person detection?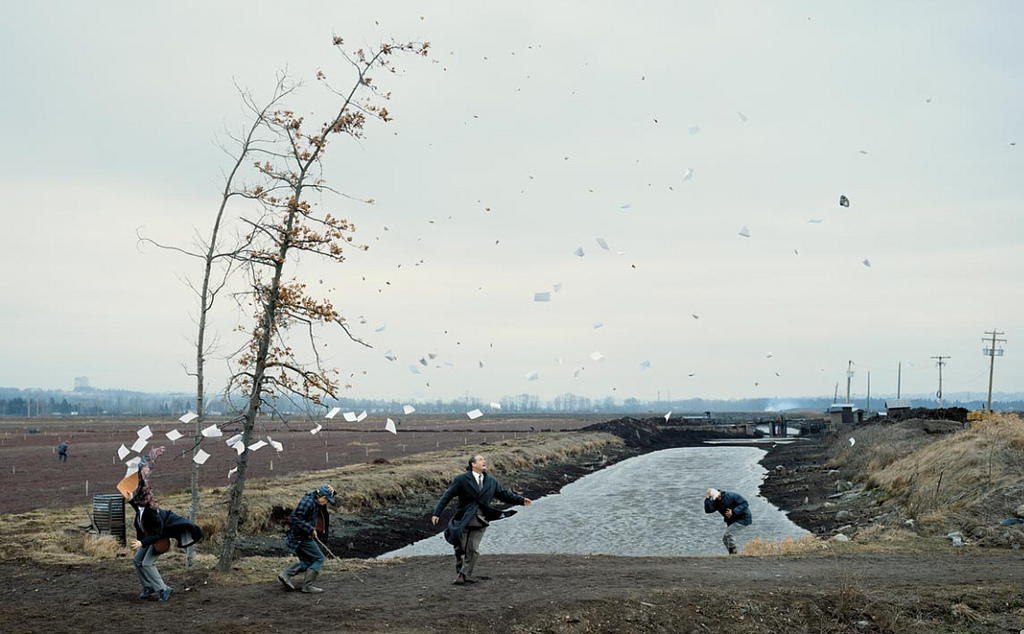
<box>430,451,535,584</box>
